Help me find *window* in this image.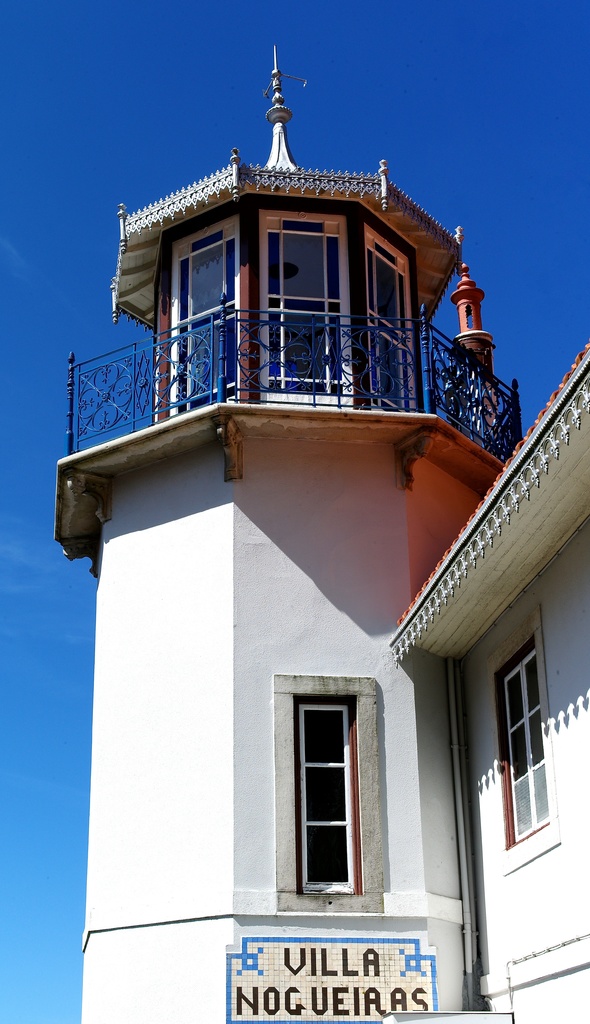
Found it: <region>494, 636, 546, 854</region>.
